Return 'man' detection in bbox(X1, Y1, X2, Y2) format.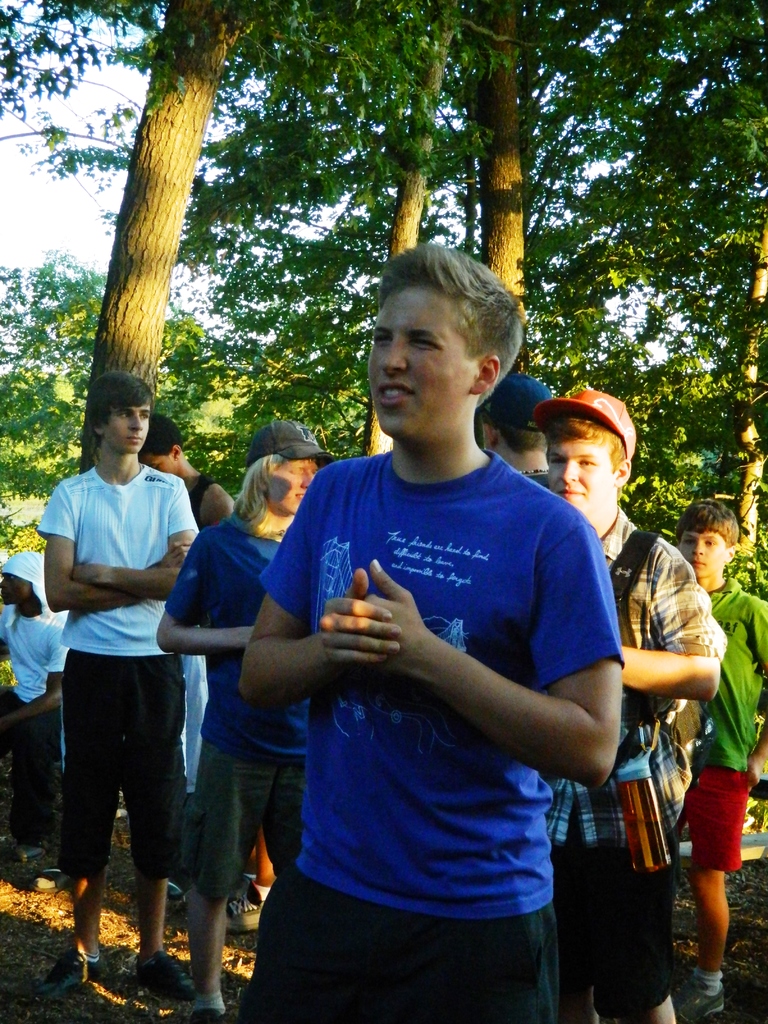
bbox(152, 414, 339, 1023).
